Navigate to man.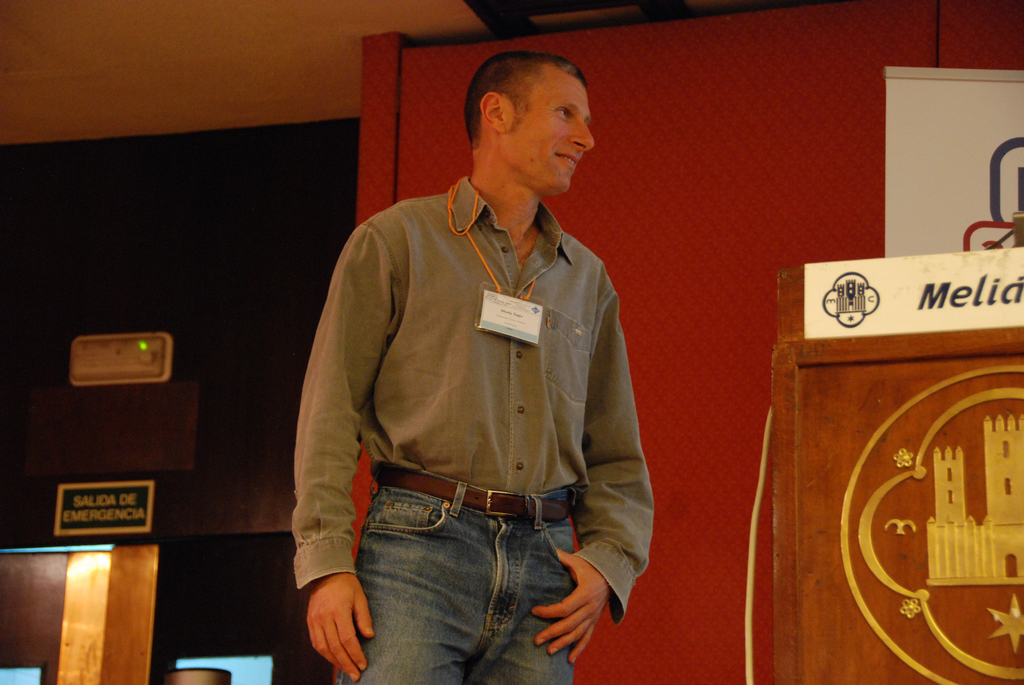
Navigation target: crop(290, 38, 663, 682).
